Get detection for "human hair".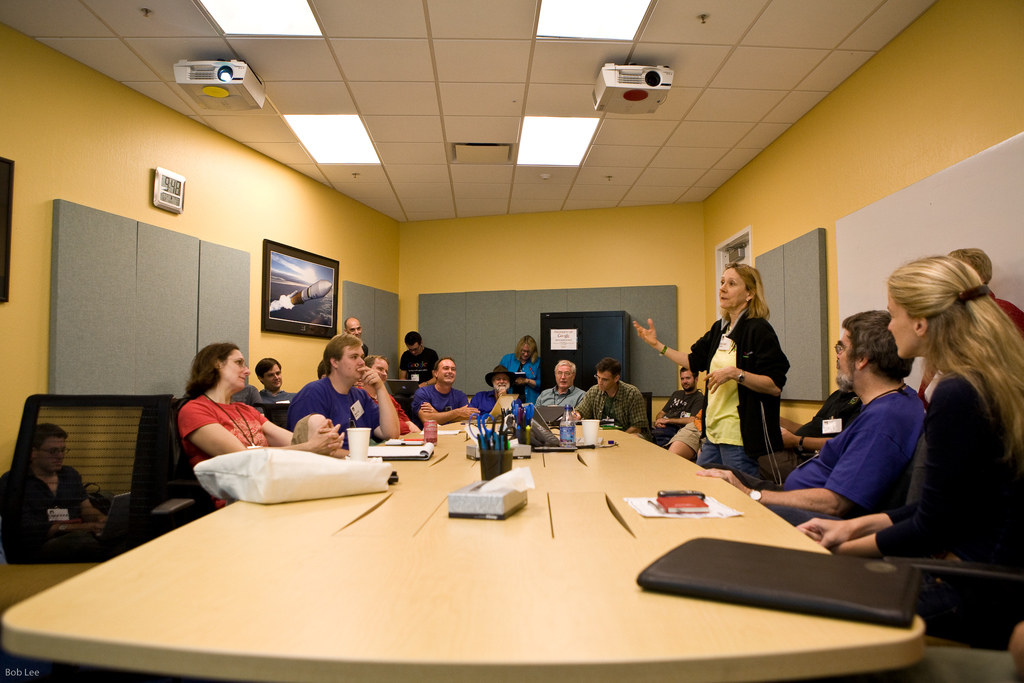
Detection: box(556, 357, 576, 378).
